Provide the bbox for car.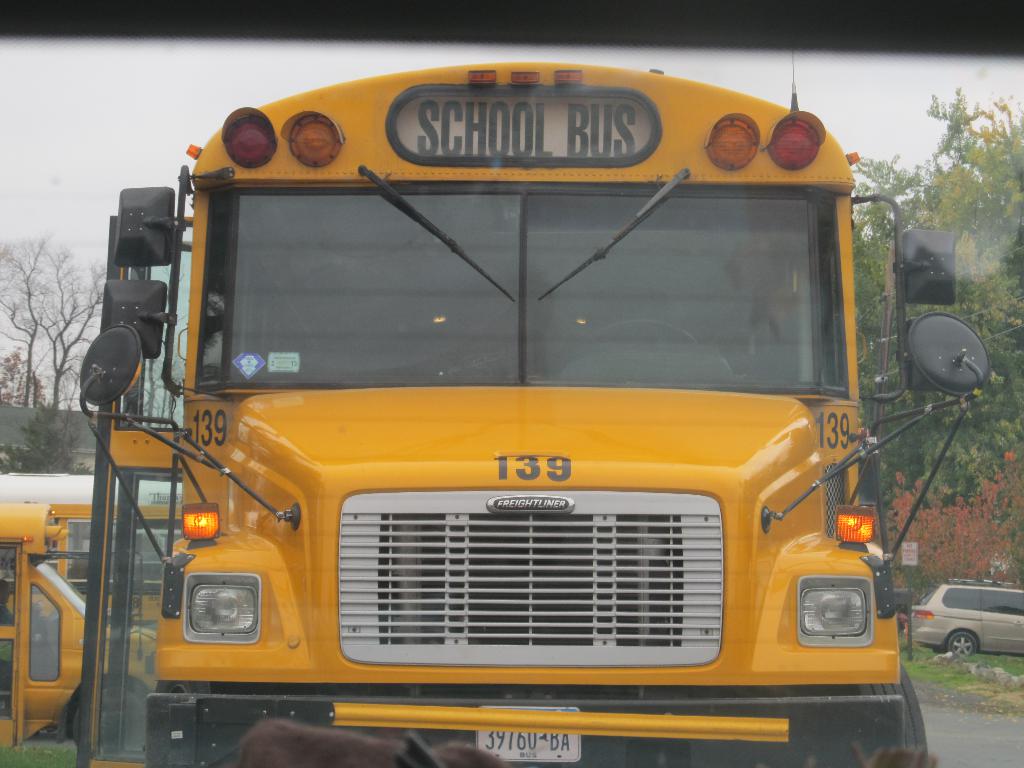
l=915, t=593, r=1021, b=675.
